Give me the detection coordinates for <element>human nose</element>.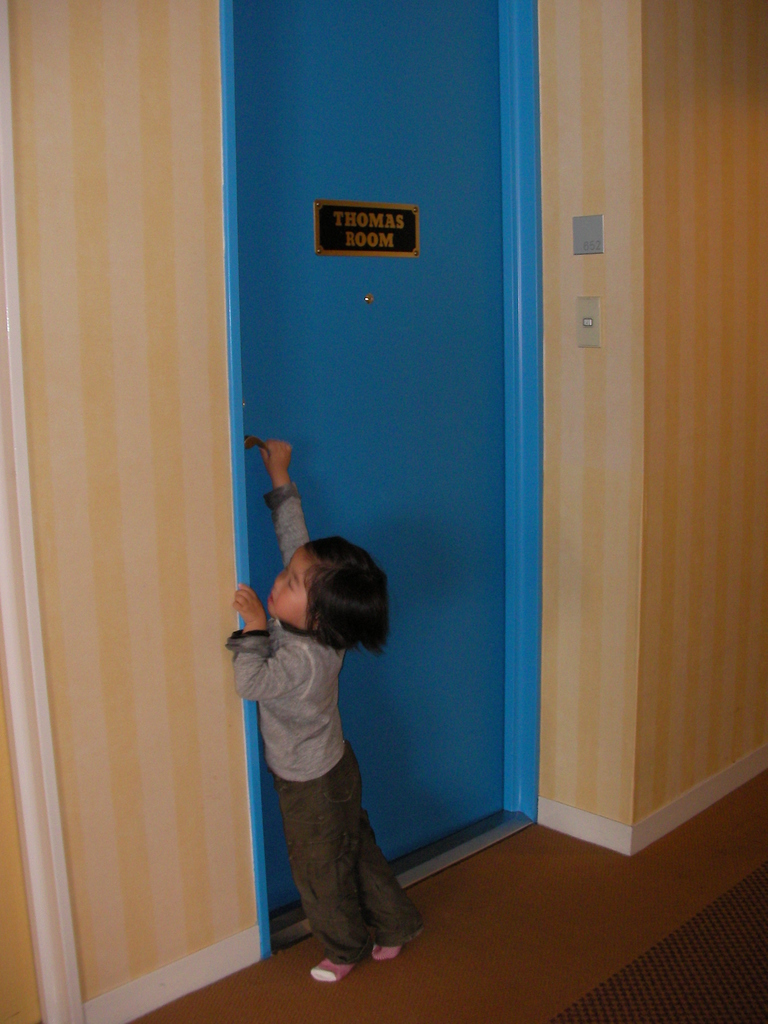
(left=272, top=576, right=287, bottom=593).
